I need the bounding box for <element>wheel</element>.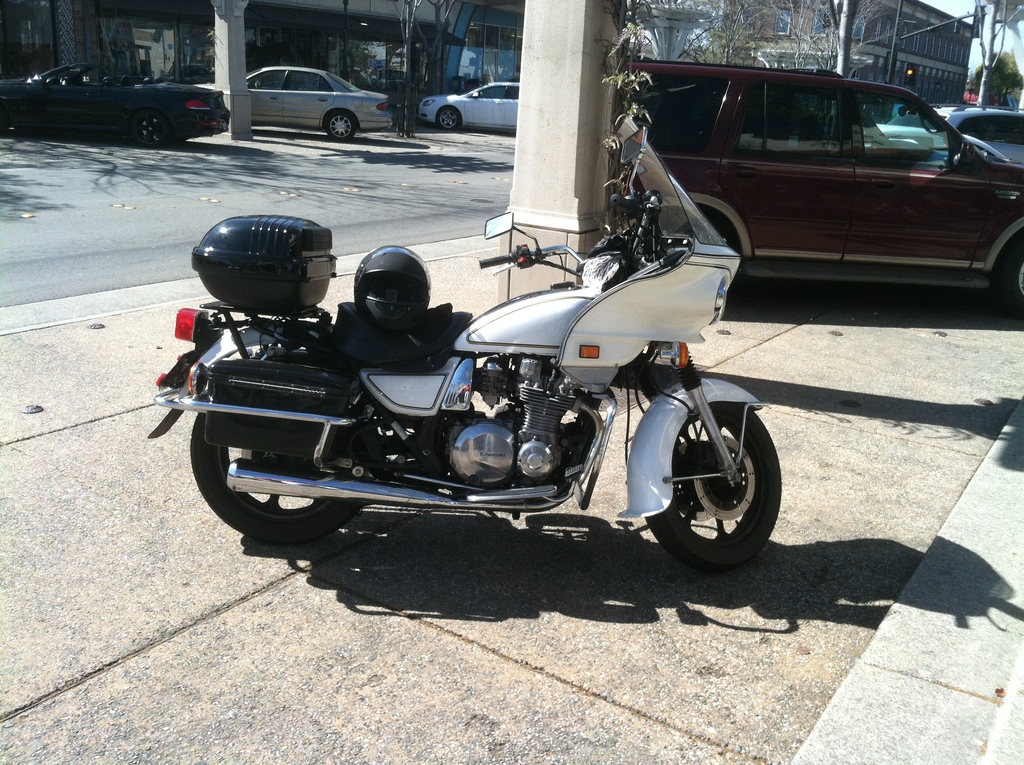
Here it is: <bbox>328, 113, 356, 140</bbox>.
